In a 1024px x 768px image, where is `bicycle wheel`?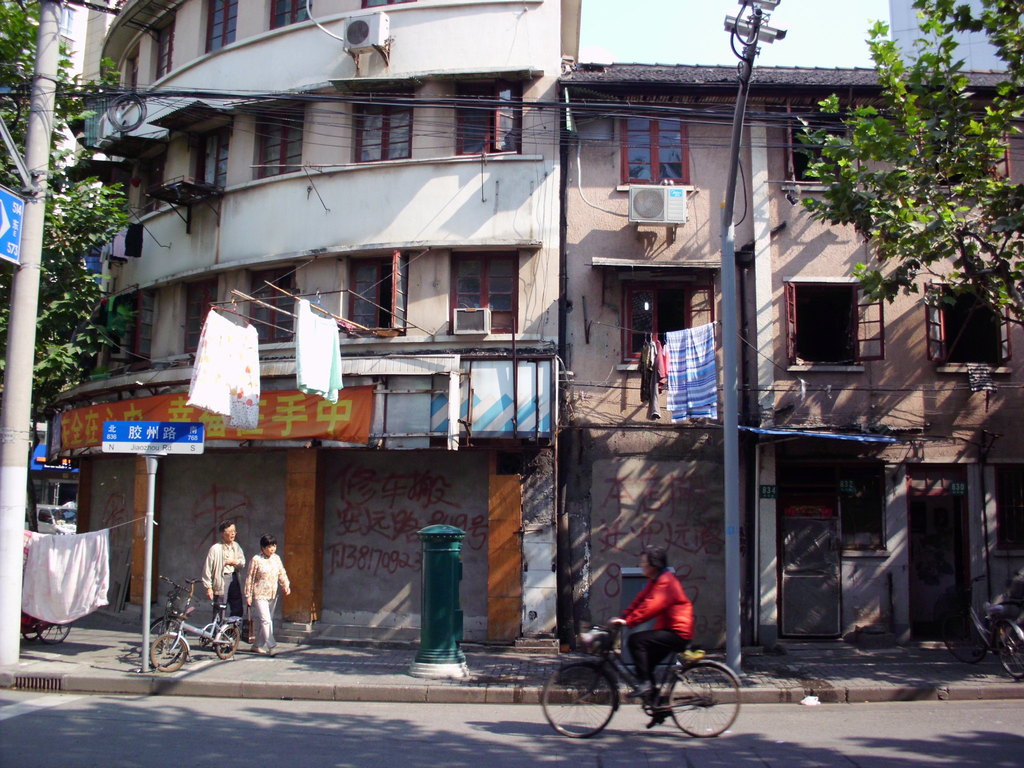
[147, 634, 188, 674].
